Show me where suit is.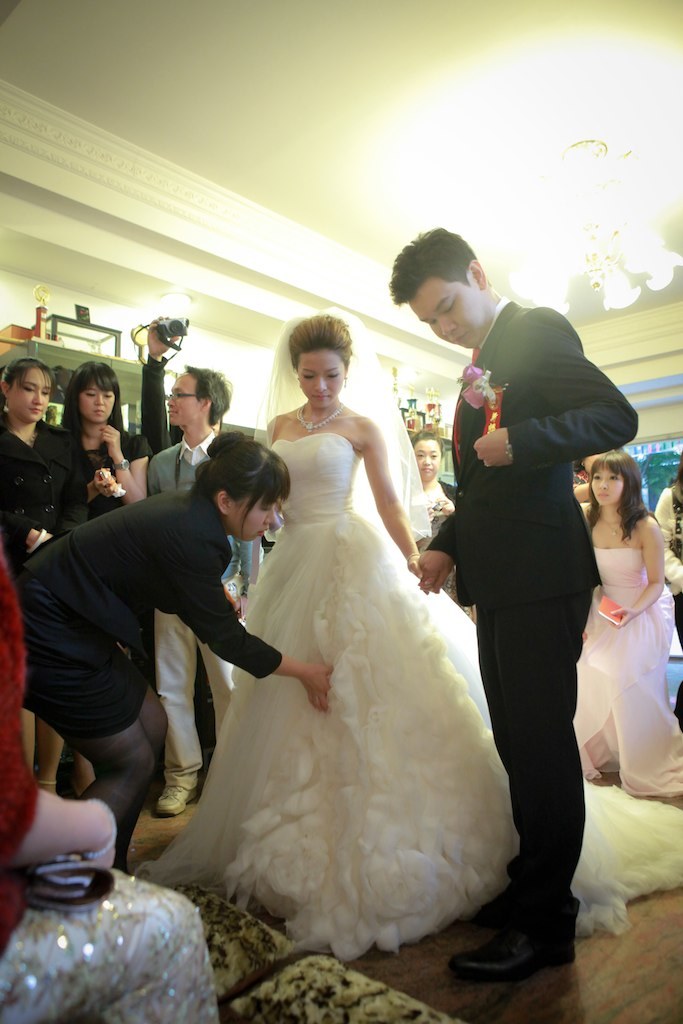
suit is at x1=445 y1=254 x2=627 y2=959.
